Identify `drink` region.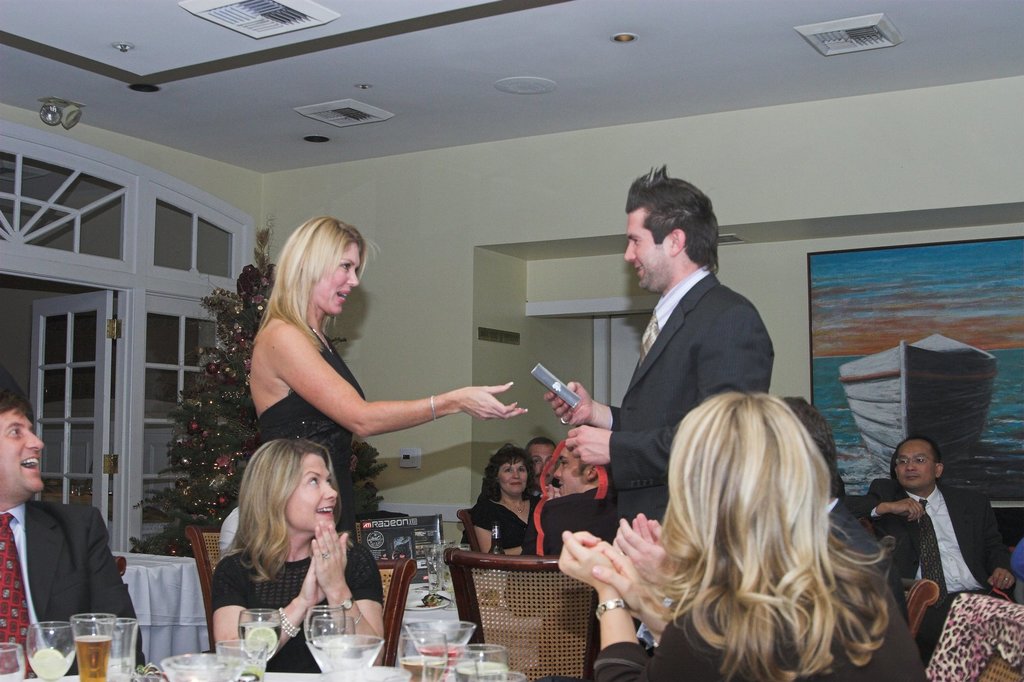
Region: <box>68,610,115,681</box>.
